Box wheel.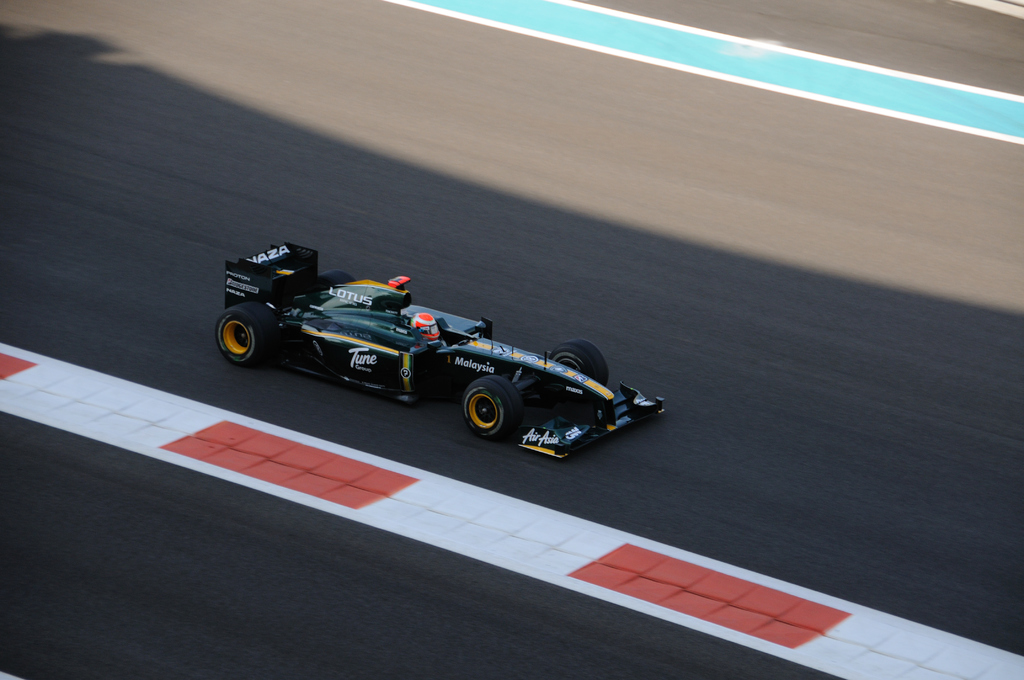
crop(548, 337, 609, 393).
